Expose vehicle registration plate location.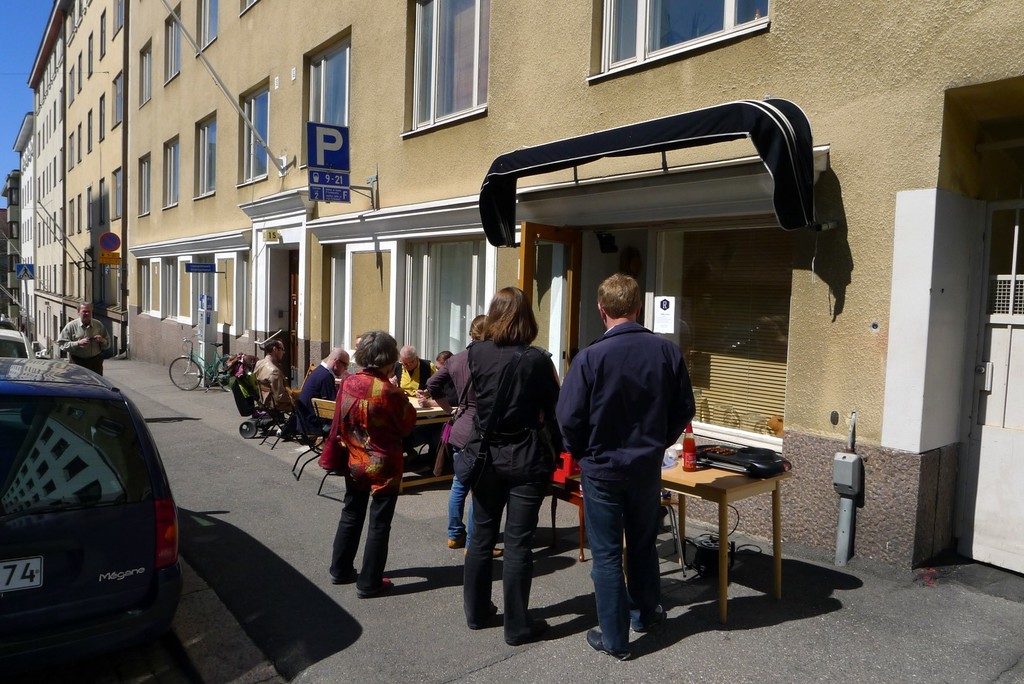
Exposed at {"left": 0, "top": 557, "right": 44, "bottom": 594}.
